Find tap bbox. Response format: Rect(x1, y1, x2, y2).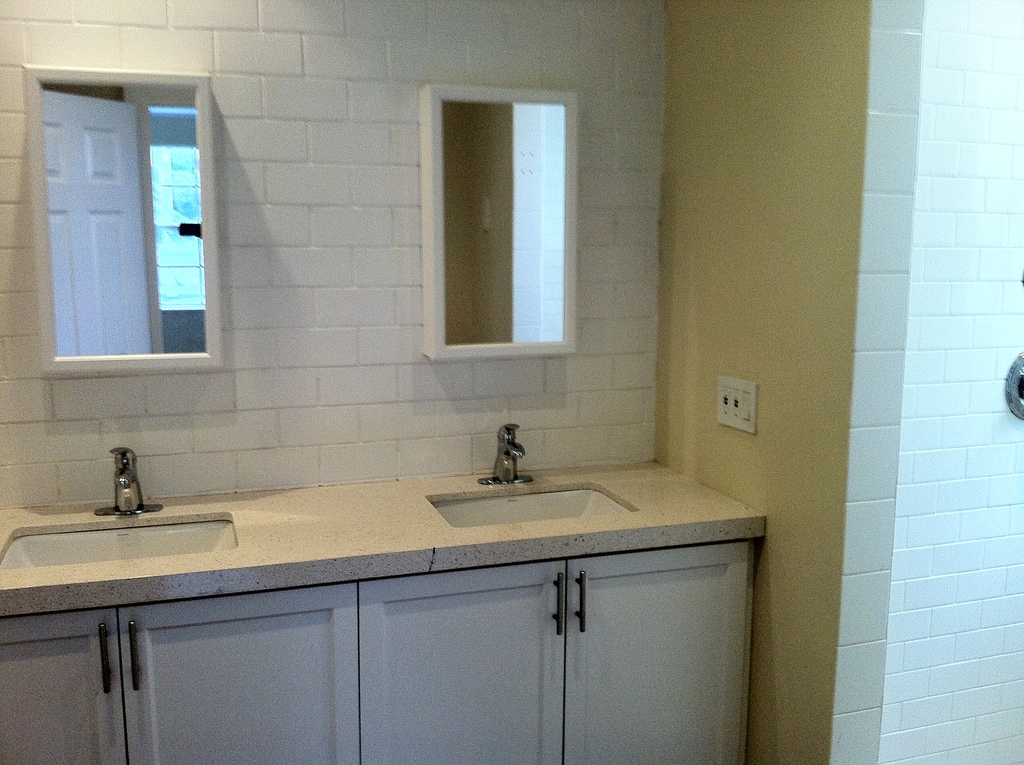
Rect(476, 422, 527, 485).
